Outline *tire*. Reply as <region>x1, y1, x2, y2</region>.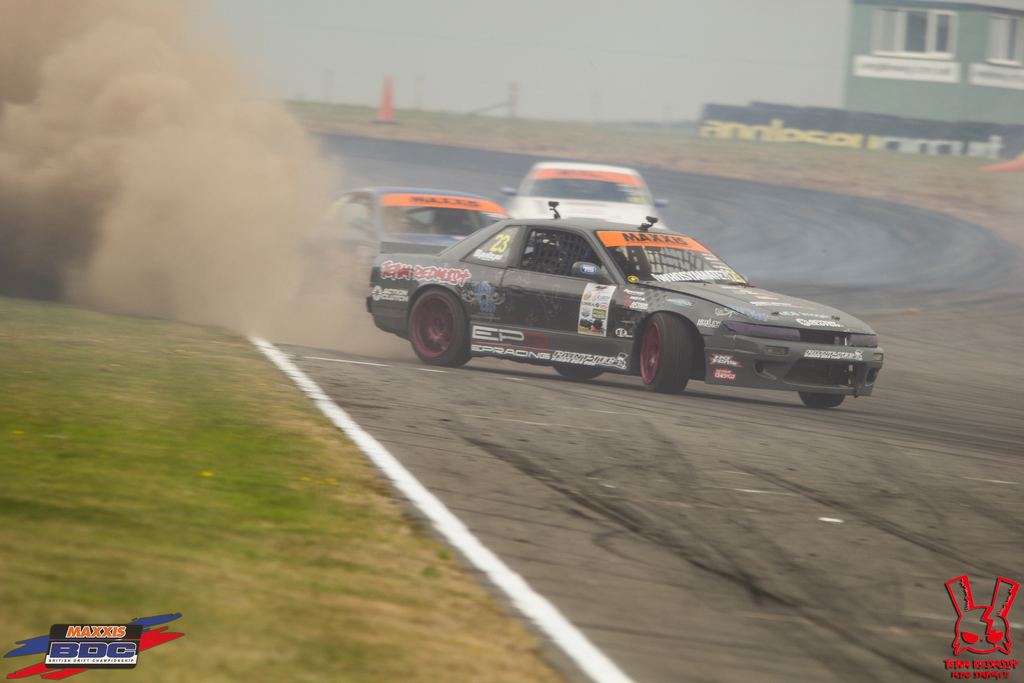
<region>403, 271, 477, 364</region>.
